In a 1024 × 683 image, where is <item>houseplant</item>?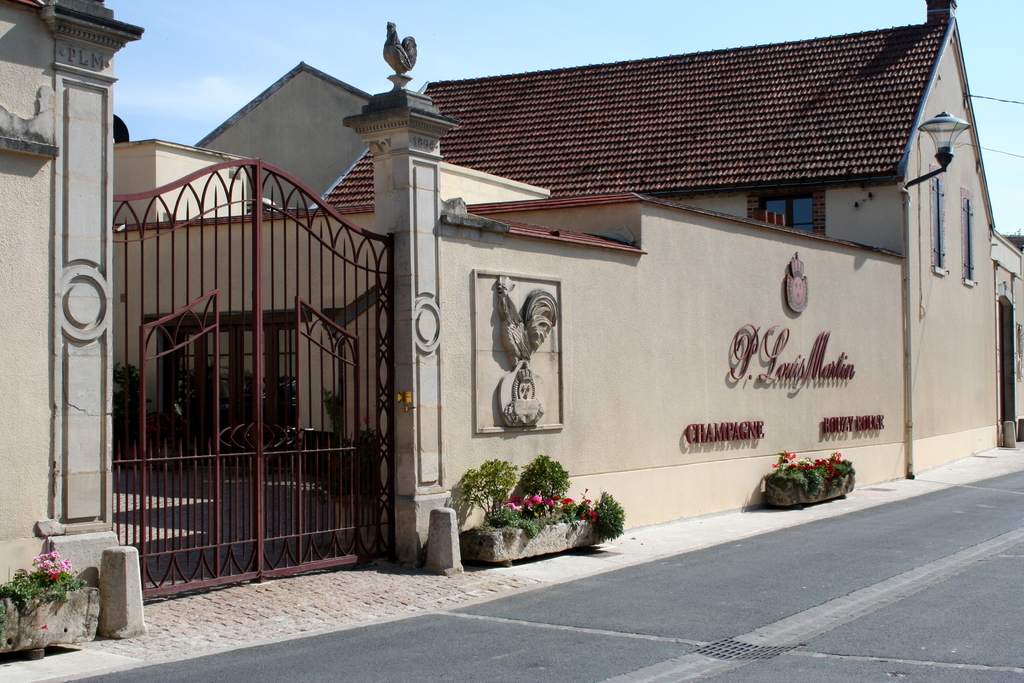
BBox(764, 444, 856, 506).
